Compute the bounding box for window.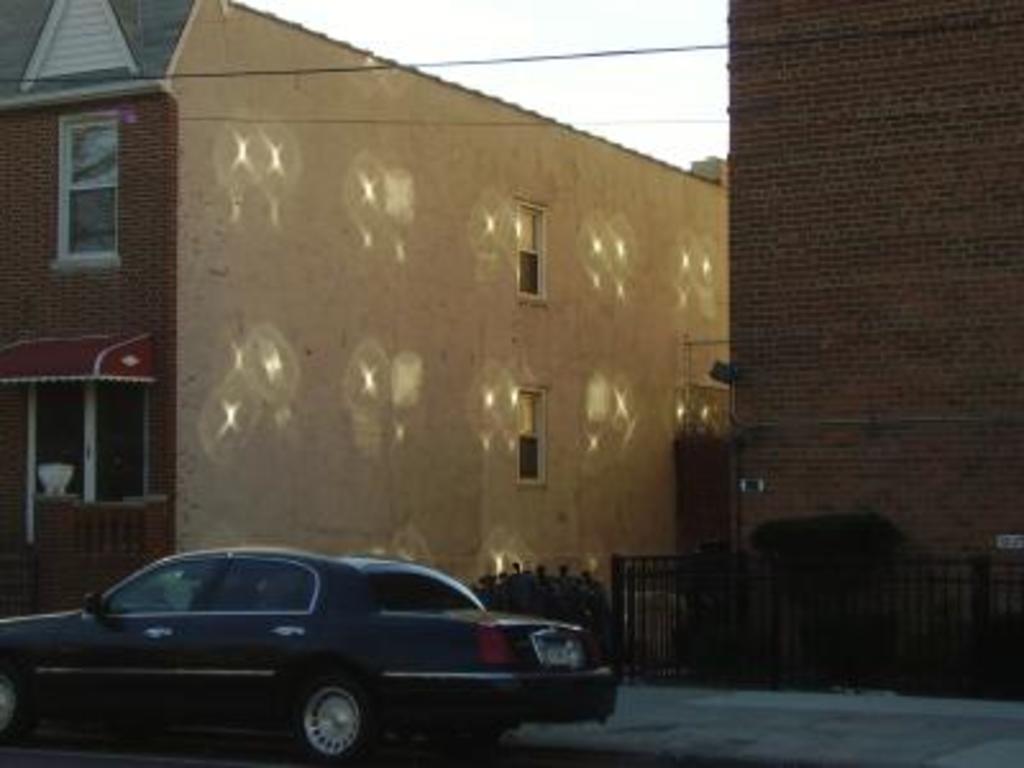
locate(517, 195, 548, 302).
